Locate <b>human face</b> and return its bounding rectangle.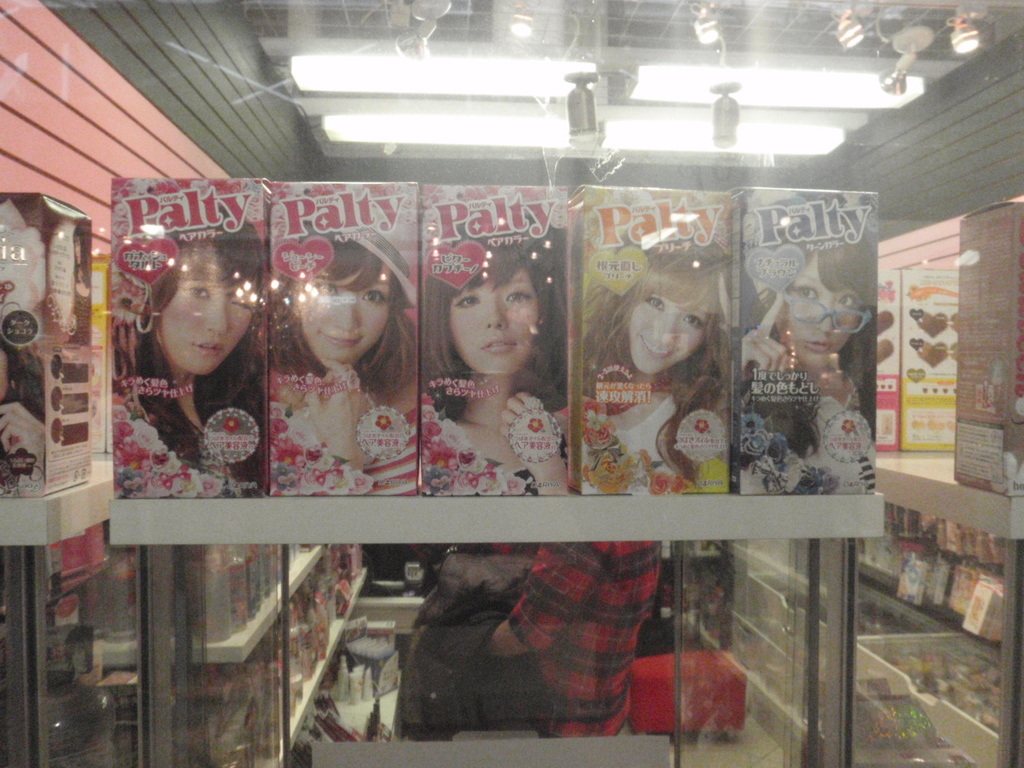
BBox(294, 254, 390, 370).
